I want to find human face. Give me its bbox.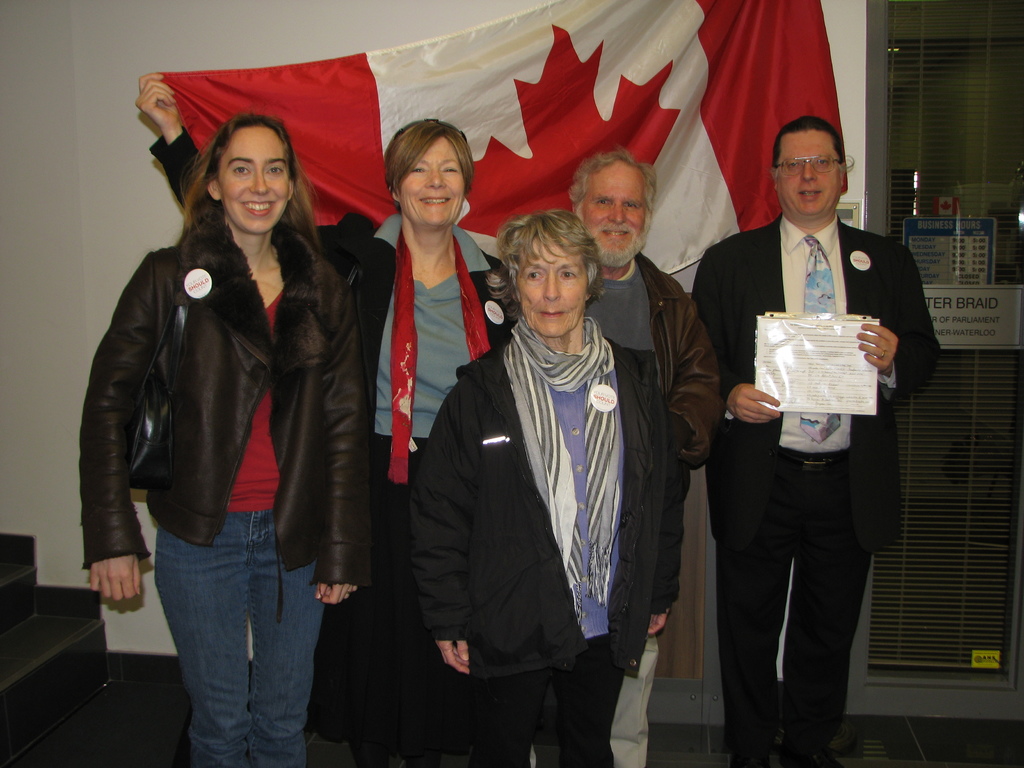
region(517, 229, 589, 338).
